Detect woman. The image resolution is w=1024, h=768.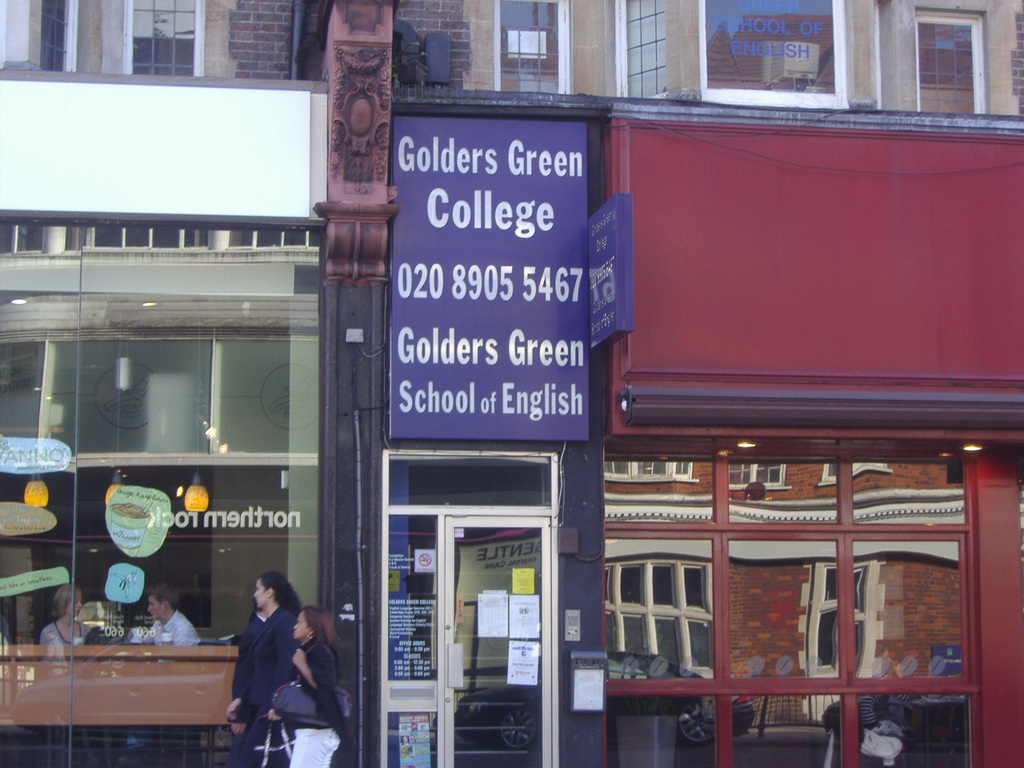
box(270, 604, 349, 767).
